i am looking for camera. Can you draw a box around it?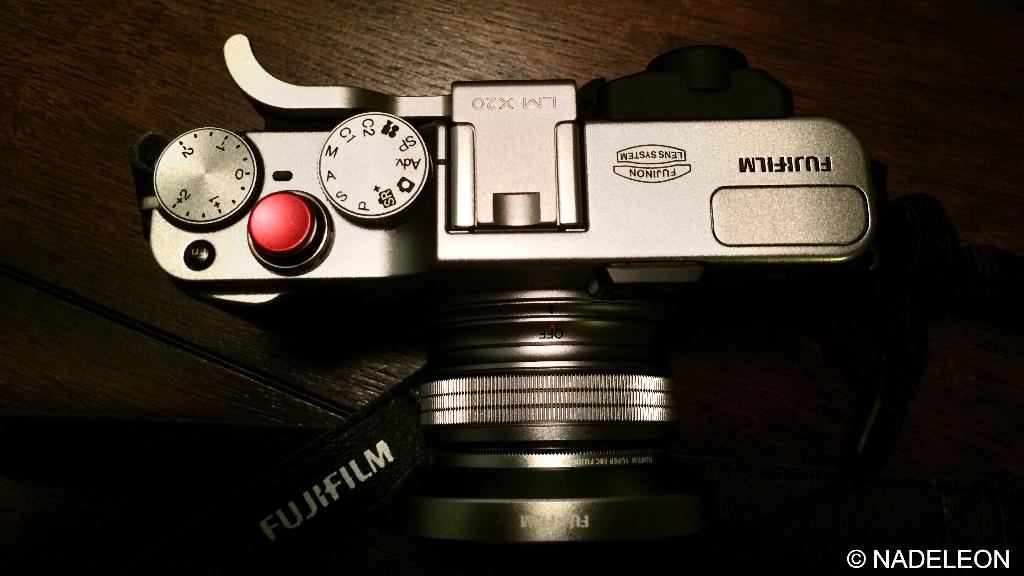
Sure, the bounding box is [x1=68, y1=38, x2=968, y2=560].
